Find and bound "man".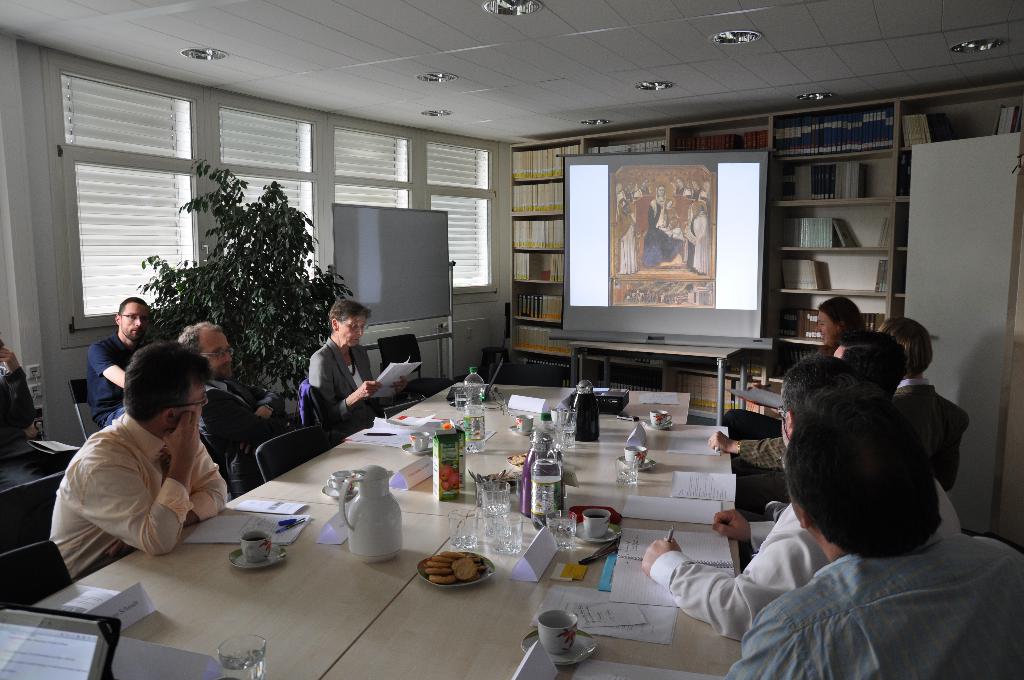
Bound: bbox=(732, 328, 910, 513).
